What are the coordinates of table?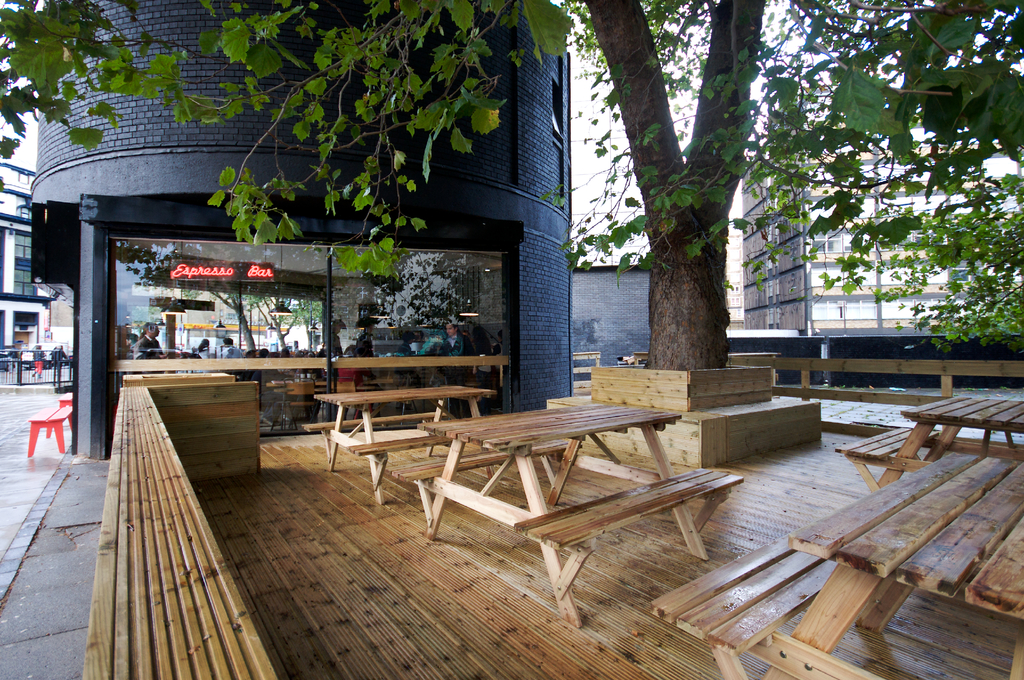
908/396/1023/447.
